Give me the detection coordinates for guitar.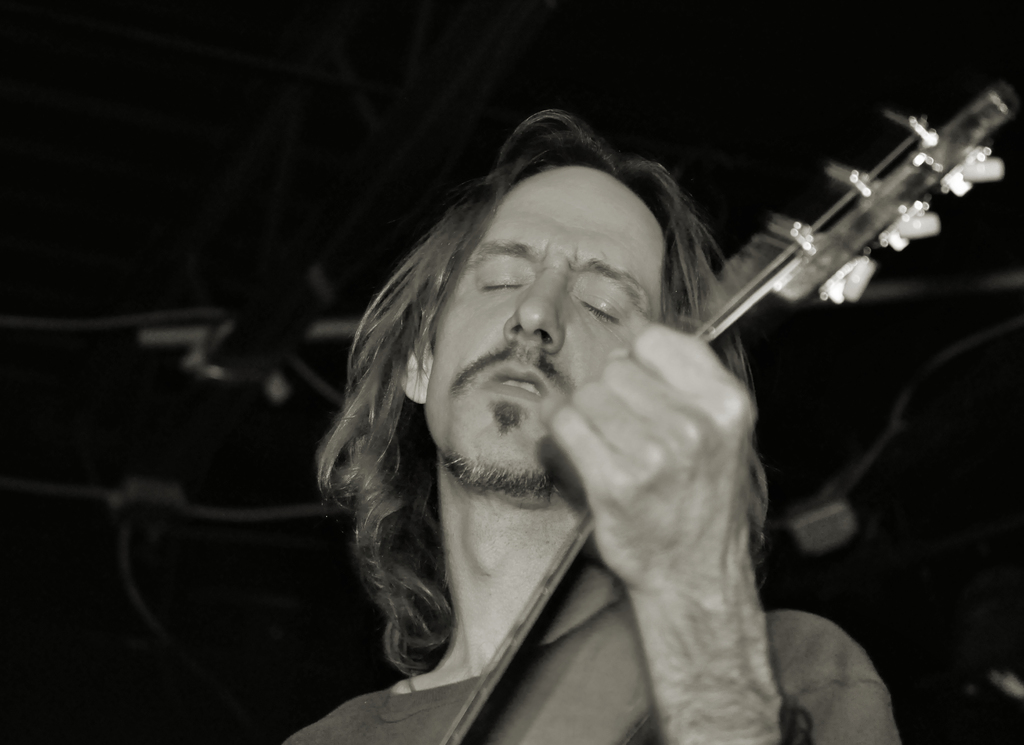
region(343, 120, 942, 739).
